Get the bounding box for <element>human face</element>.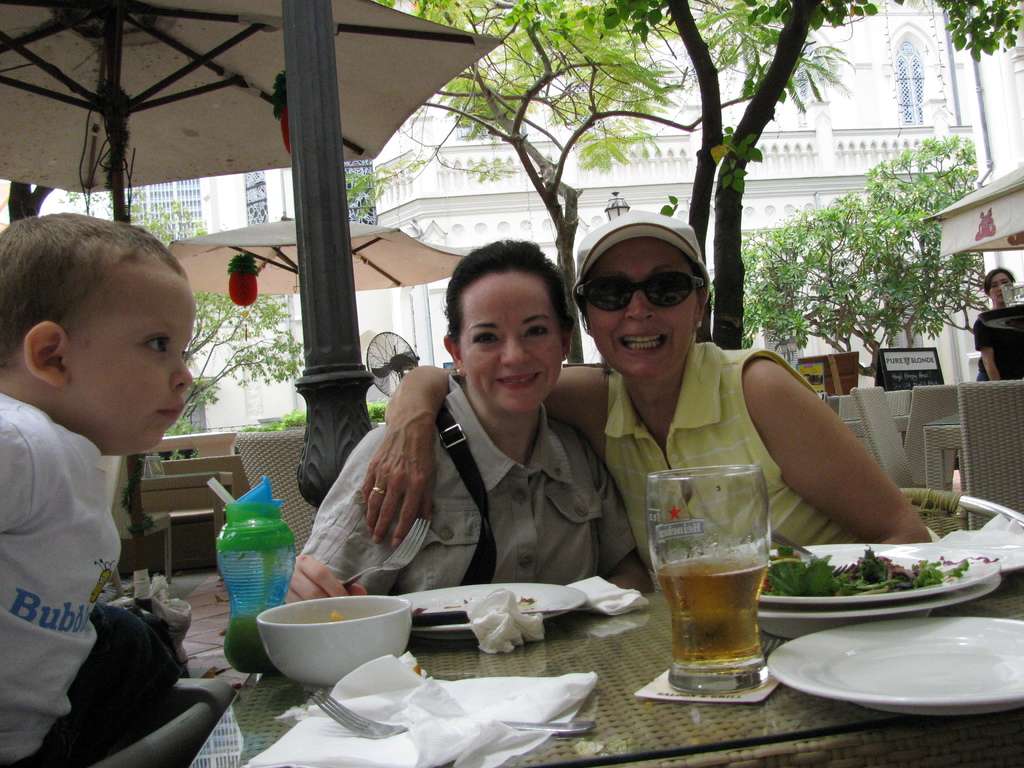
bbox=(455, 270, 566, 419).
